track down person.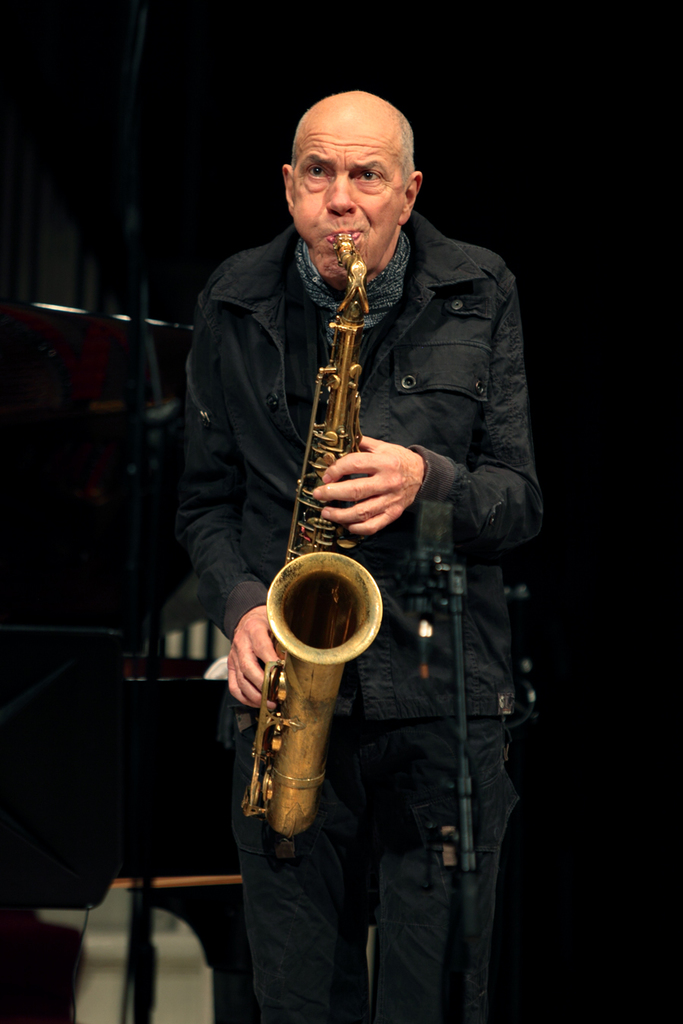
Tracked to <bbox>167, 87, 567, 1023</bbox>.
